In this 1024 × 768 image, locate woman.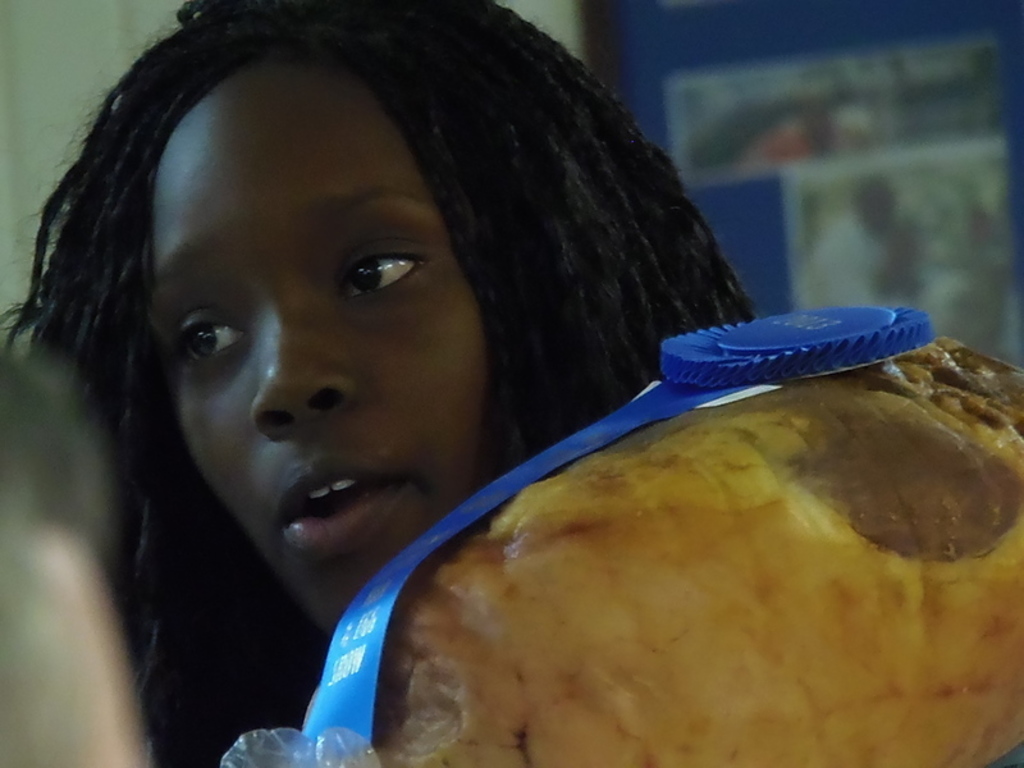
Bounding box: (x1=0, y1=0, x2=758, y2=767).
